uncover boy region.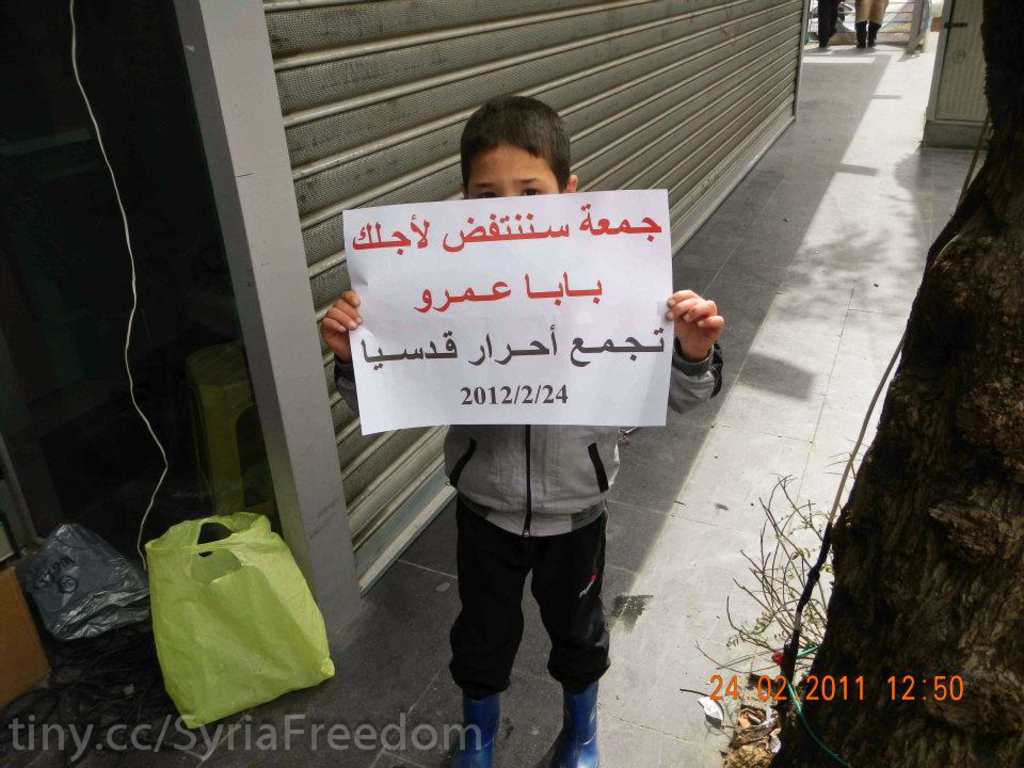
Uncovered: (left=282, top=93, right=697, bottom=729).
